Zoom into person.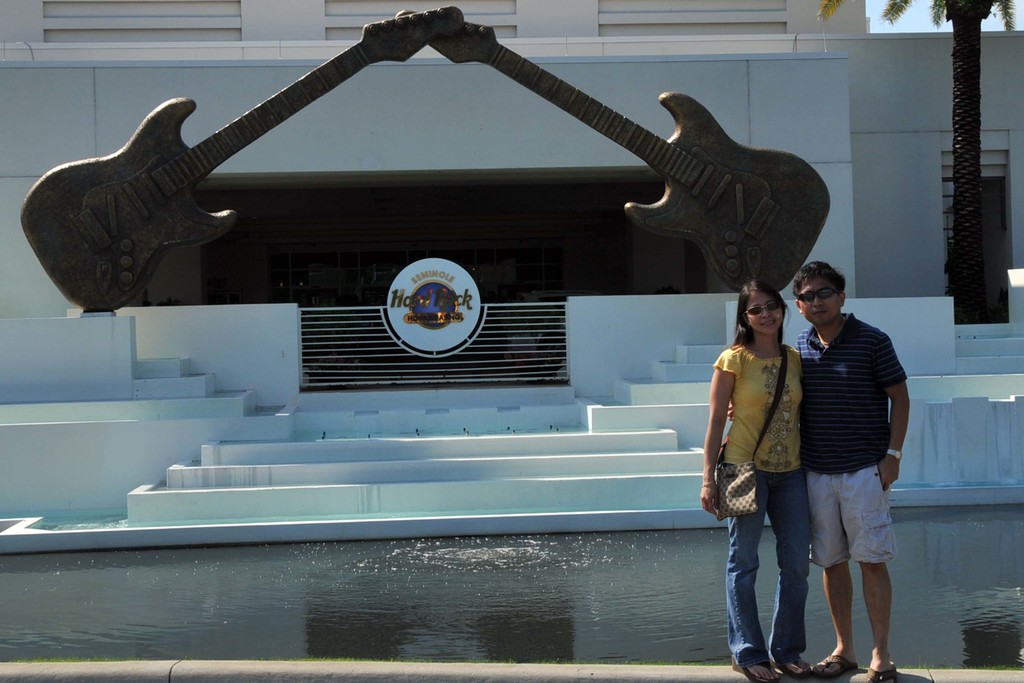
Zoom target: 728:259:911:682.
